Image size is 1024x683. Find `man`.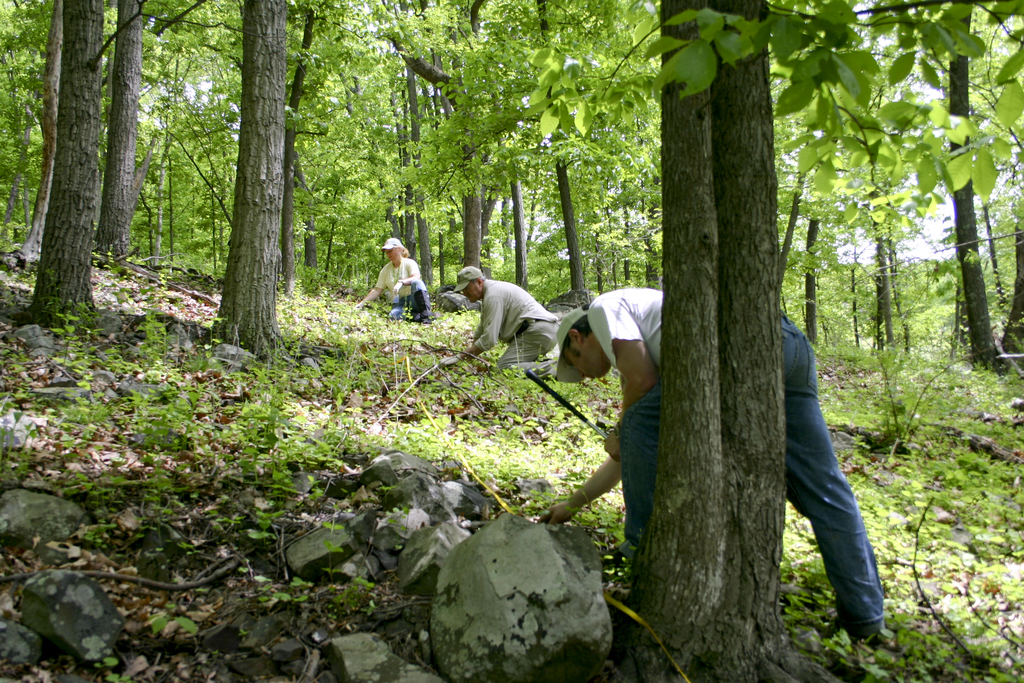
536, 286, 904, 654.
